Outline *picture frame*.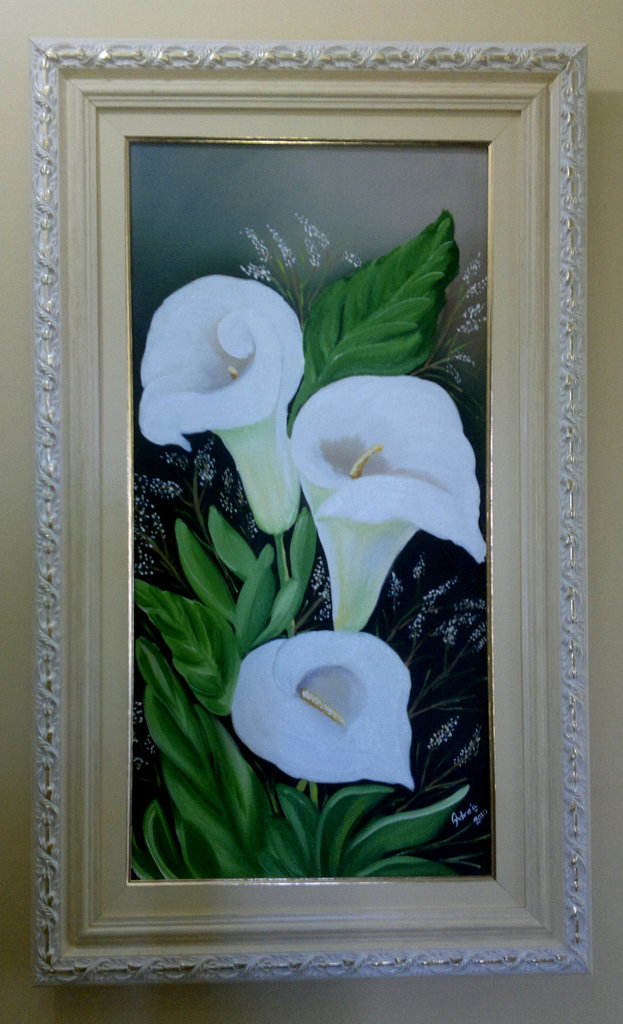
Outline: (left=26, top=41, right=597, bottom=986).
